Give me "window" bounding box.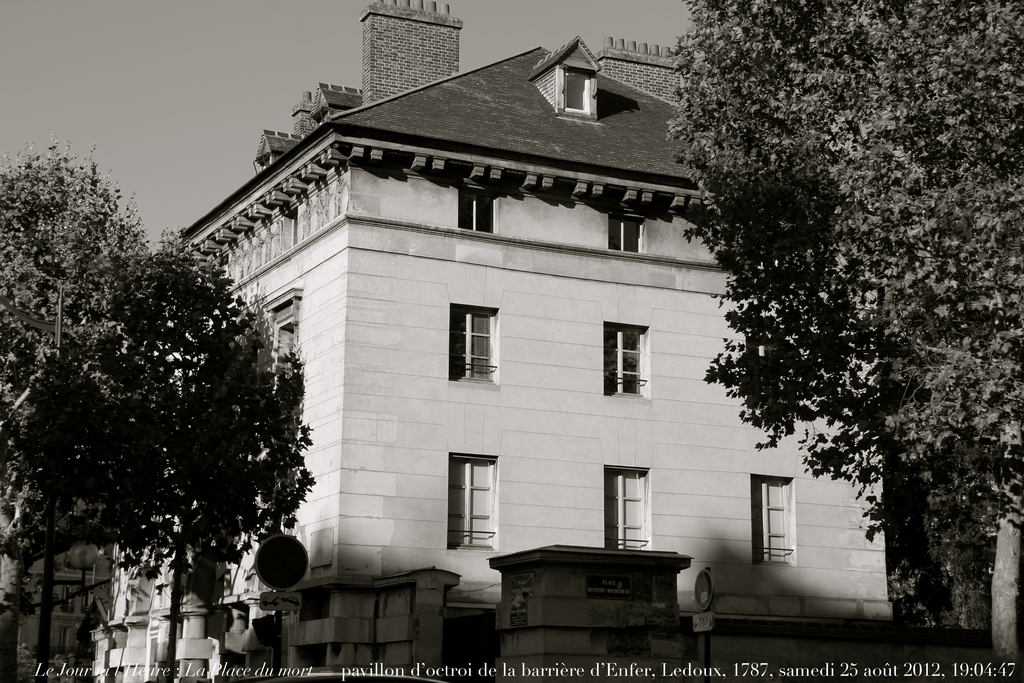
444, 456, 499, 557.
